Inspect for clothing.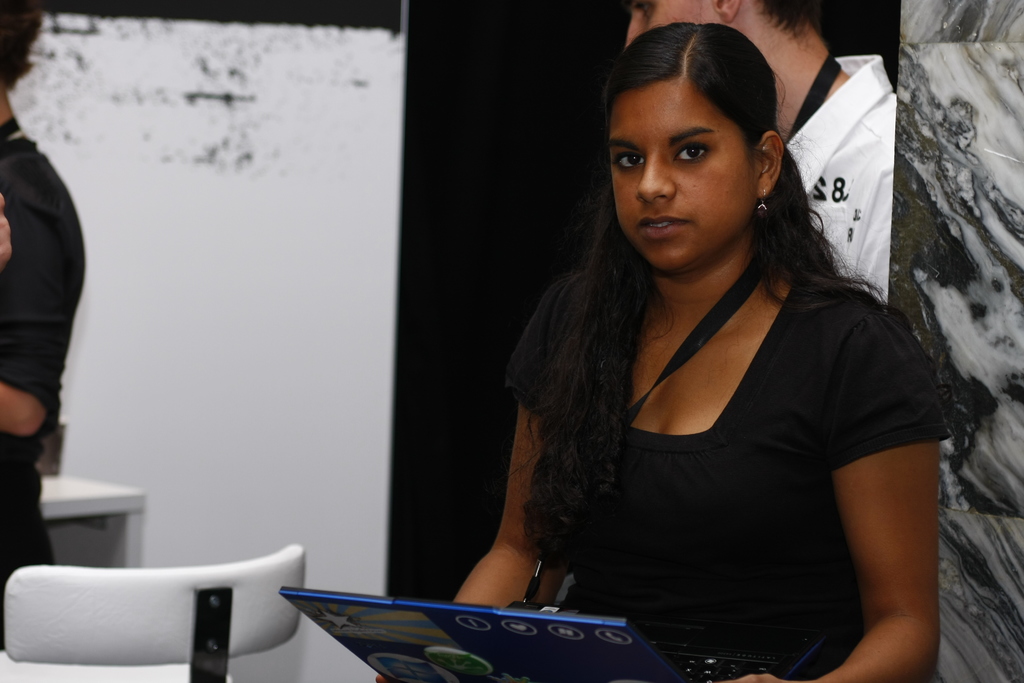
Inspection: <region>6, 111, 81, 603</region>.
